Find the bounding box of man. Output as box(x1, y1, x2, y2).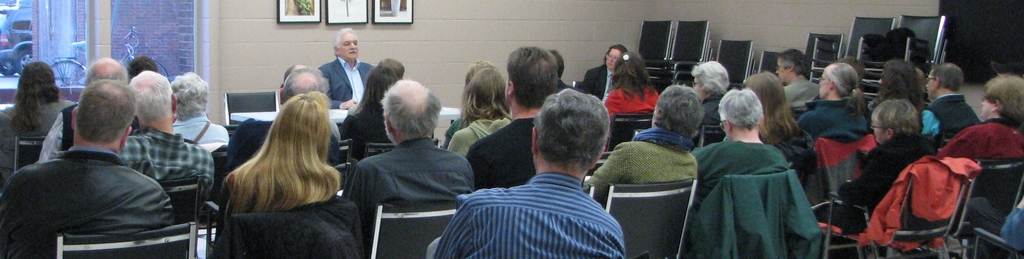
box(36, 54, 131, 162).
